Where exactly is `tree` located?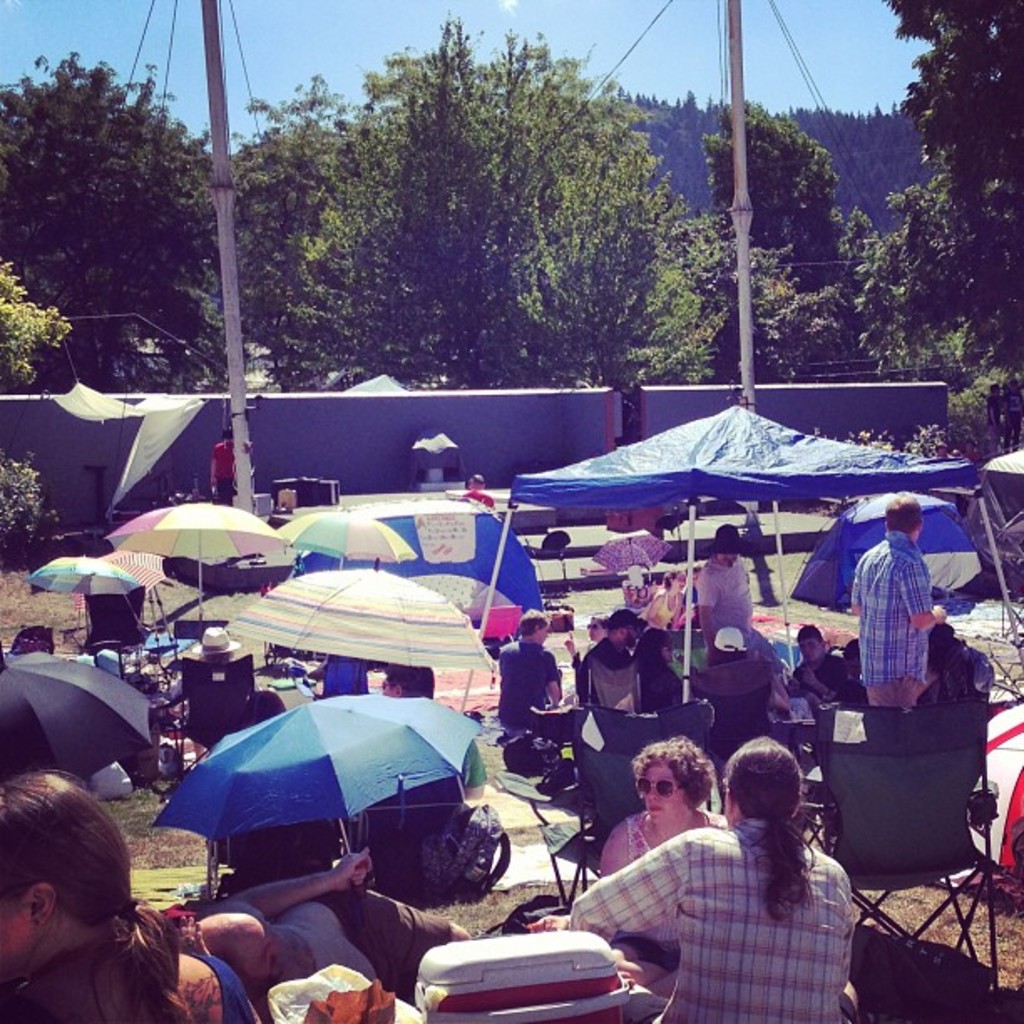
Its bounding box is [838,0,1022,455].
